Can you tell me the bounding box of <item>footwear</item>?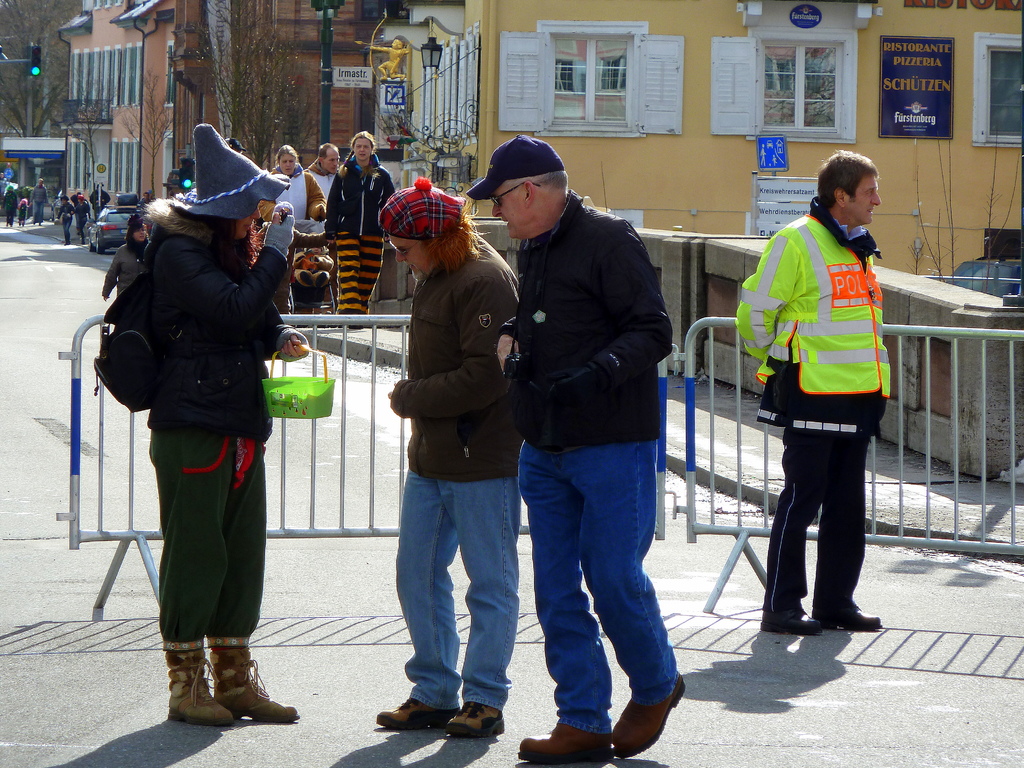
(x1=382, y1=675, x2=497, y2=742).
